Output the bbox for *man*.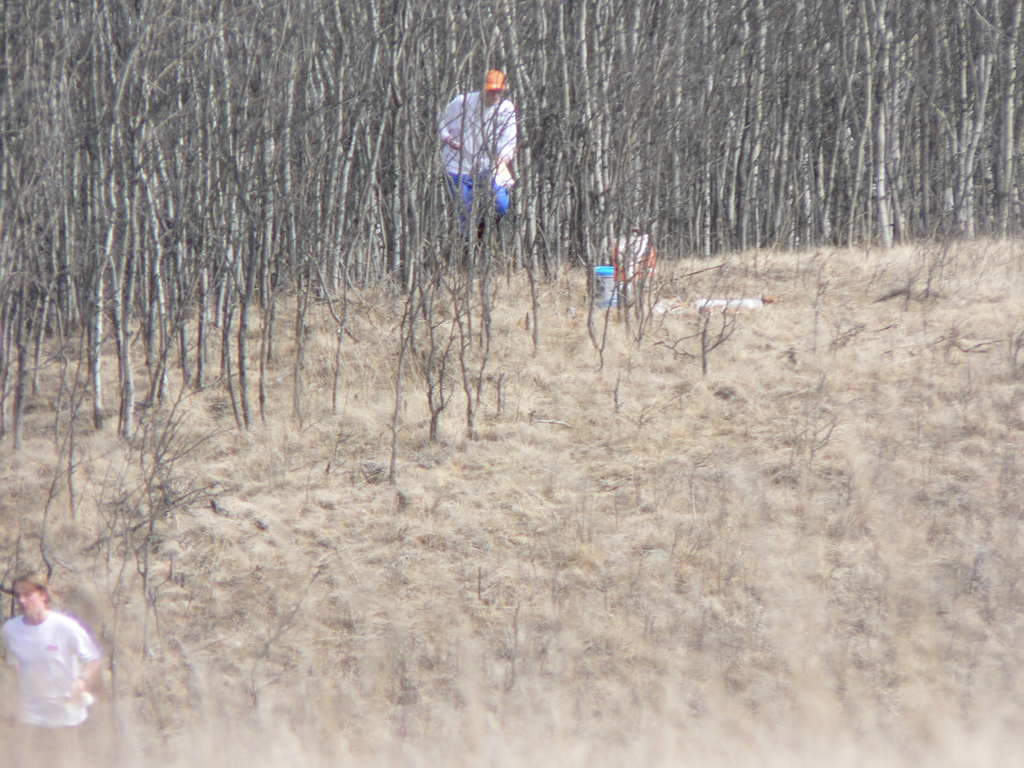
l=429, t=71, r=527, b=264.
